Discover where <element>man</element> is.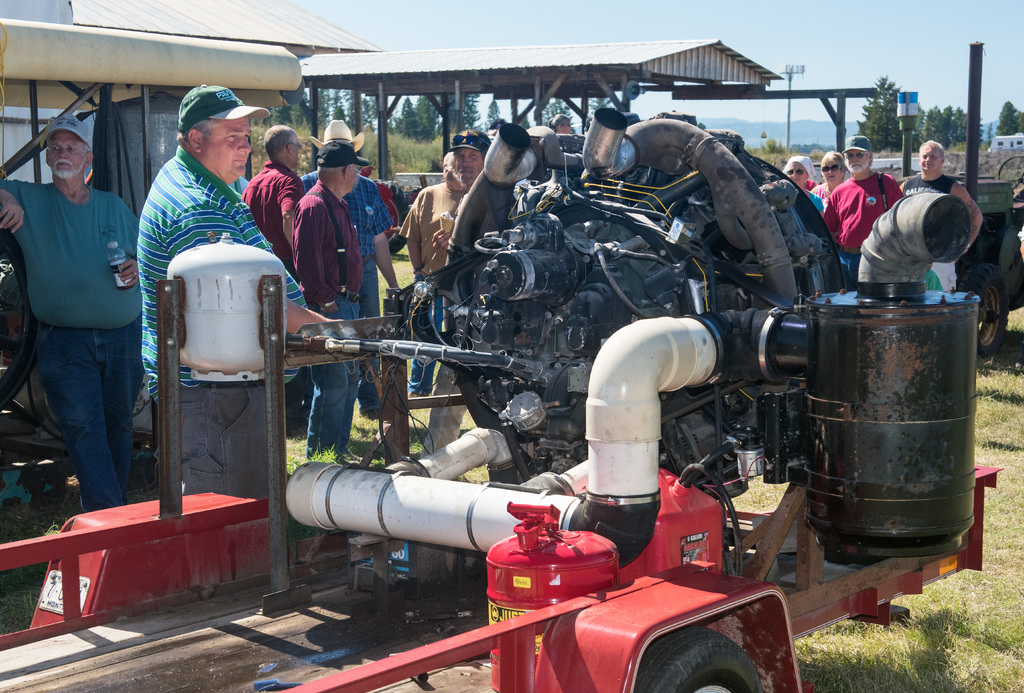
Discovered at Rect(140, 80, 343, 504).
